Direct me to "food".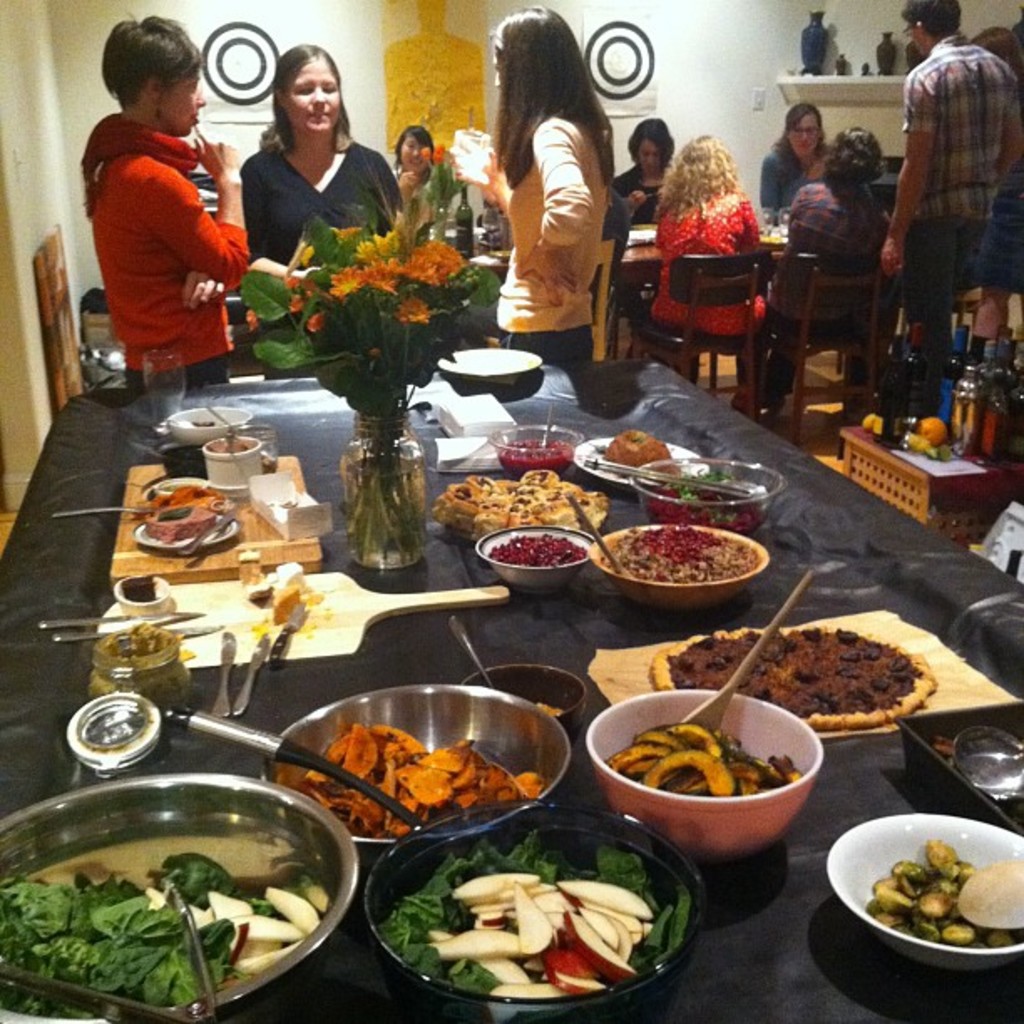
Direction: 120,569,157,606.
